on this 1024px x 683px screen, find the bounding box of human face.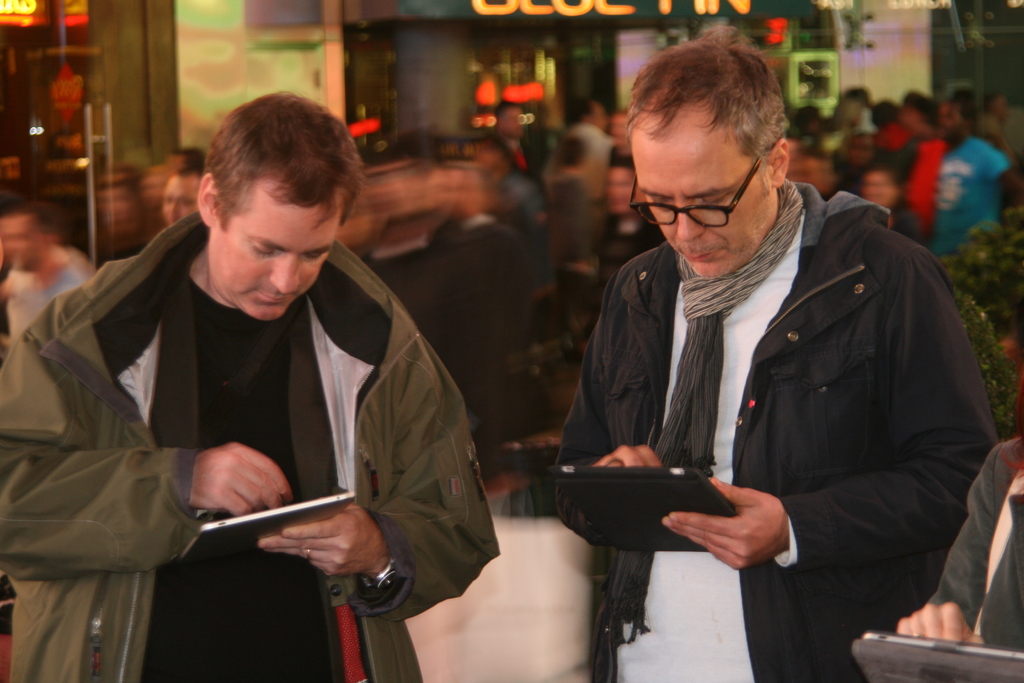
Bounding box: 210 183 341 320.
